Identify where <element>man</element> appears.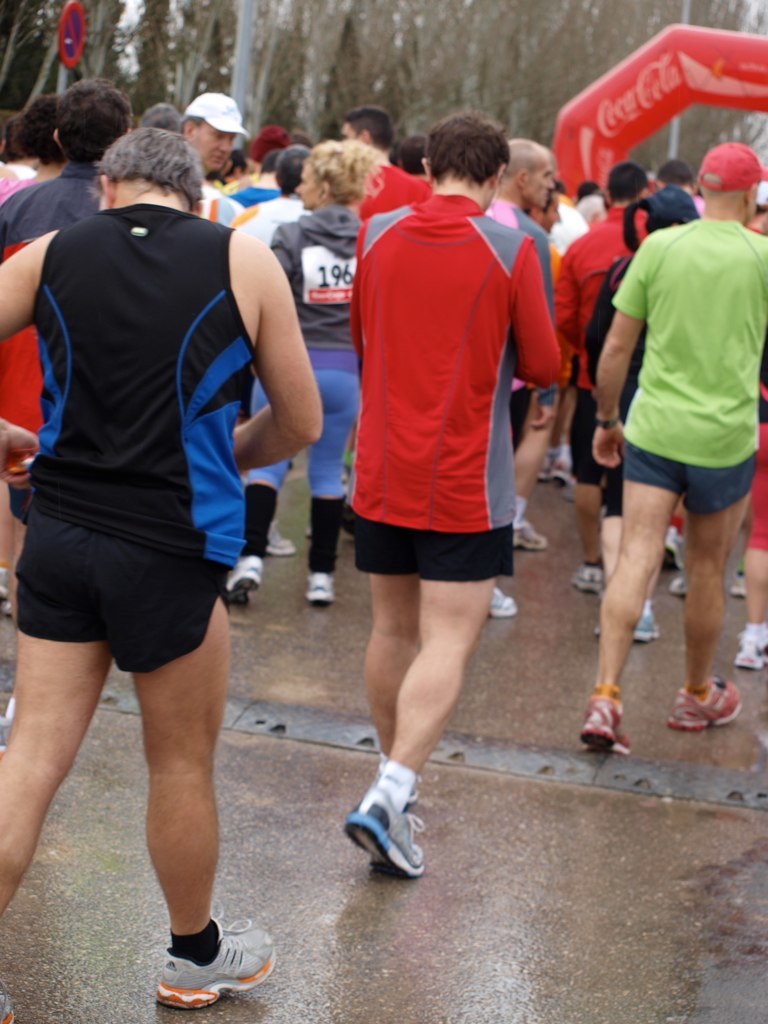
Appears at [left=161, top=81, right=242, bottom=200].
